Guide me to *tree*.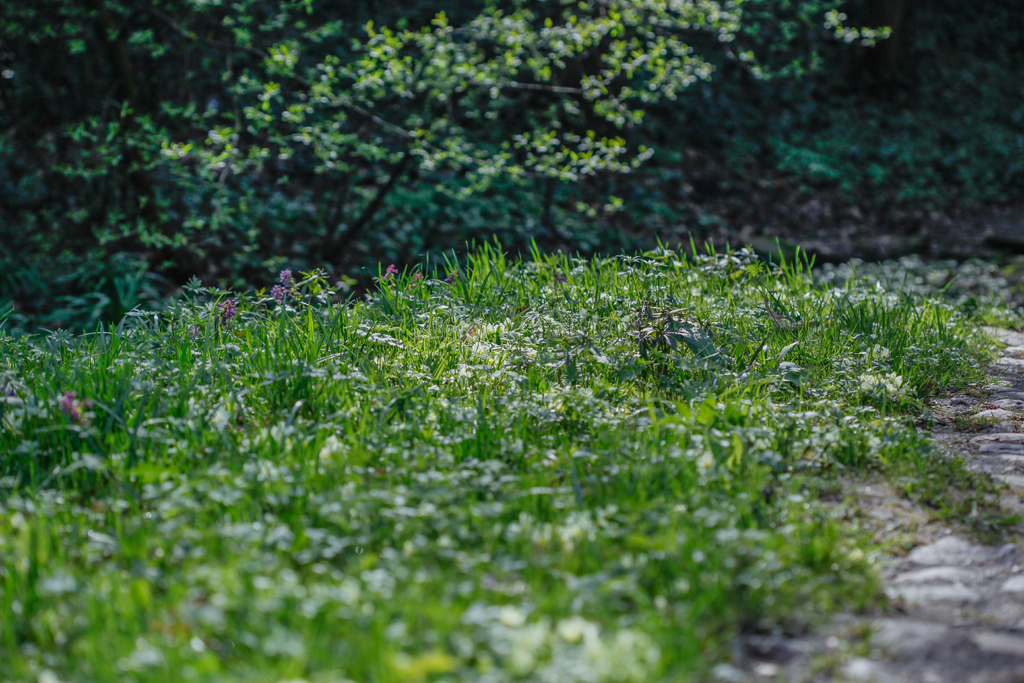
Guidance: left=0, top=0, right=889, bottom=339.
